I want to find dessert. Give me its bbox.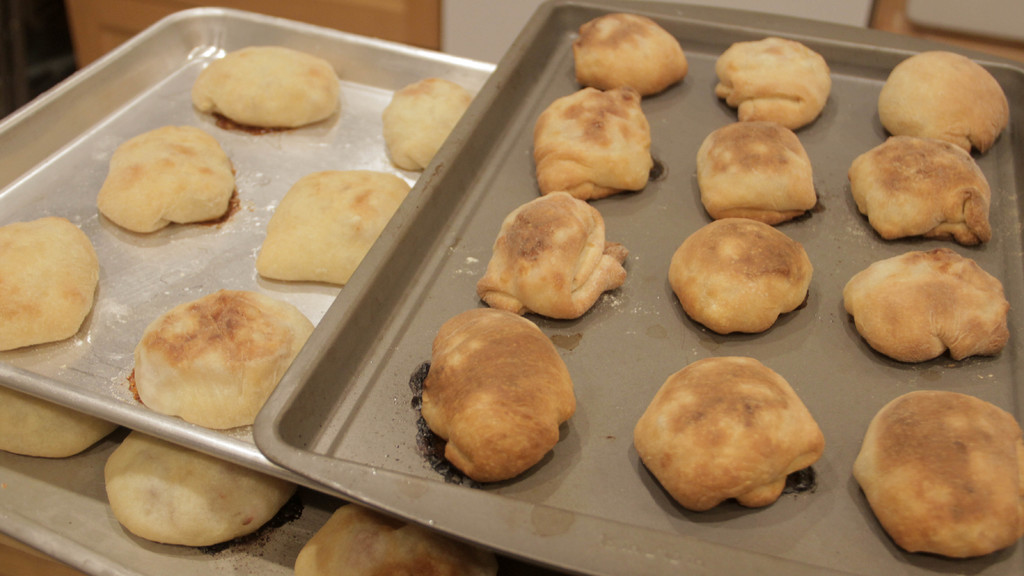
<region>0, 224, 101, 349</region>.
